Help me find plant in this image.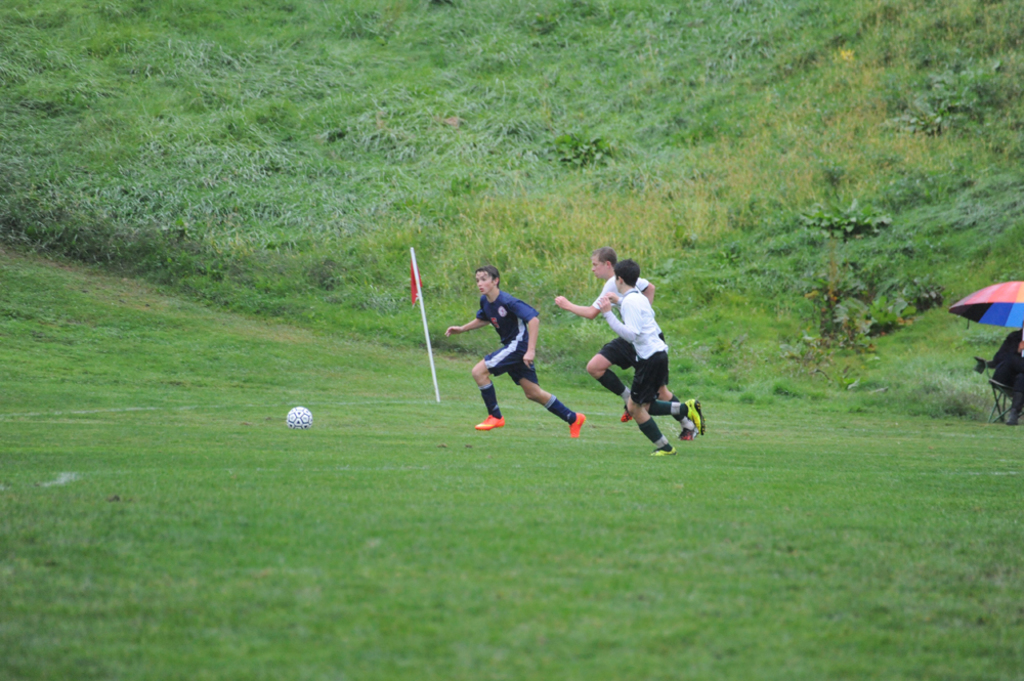
Found it: <bbox>808, 183, 909, 236</bbox>.
